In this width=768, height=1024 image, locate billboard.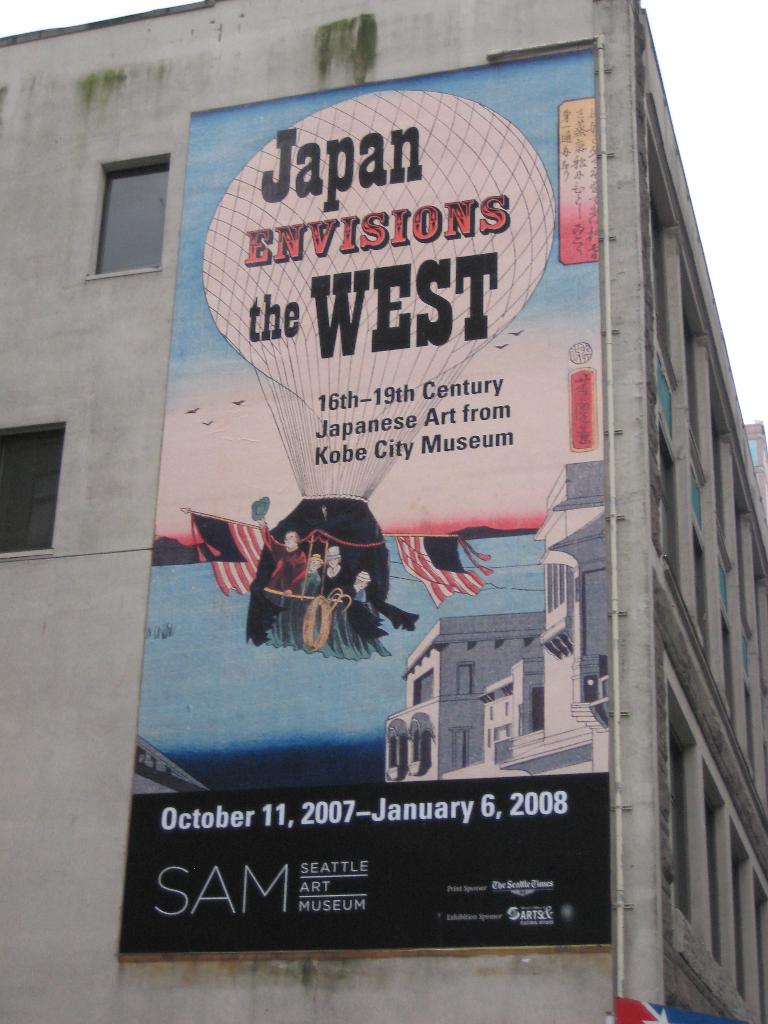
Bounding box: (x1=78, y1=42, x2=735, y2=968).
